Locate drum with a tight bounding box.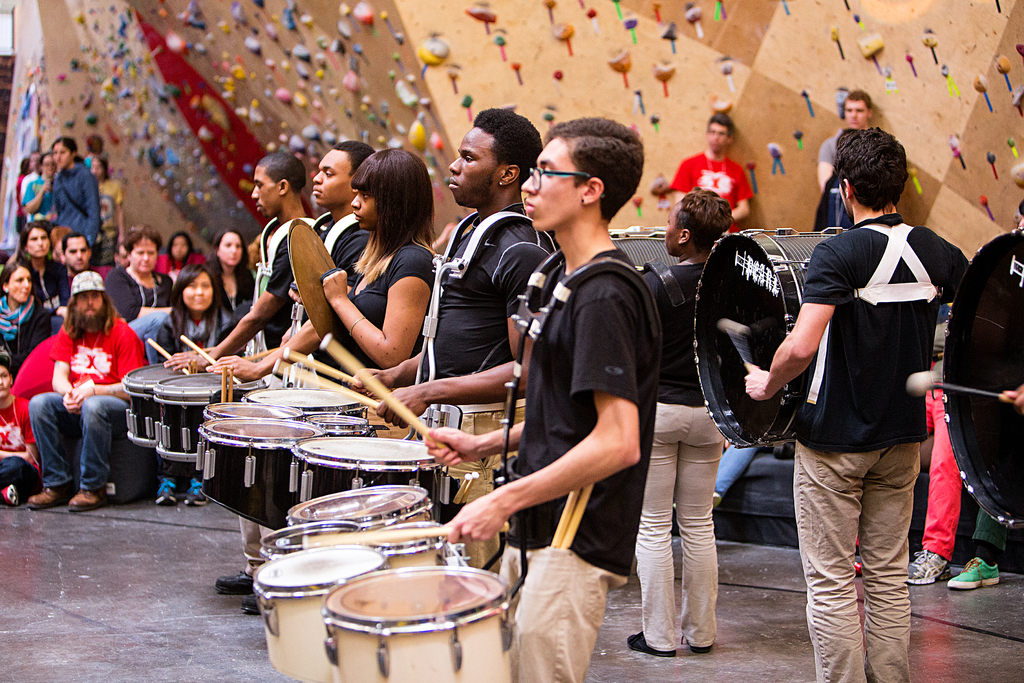
[252,546,385,680].
